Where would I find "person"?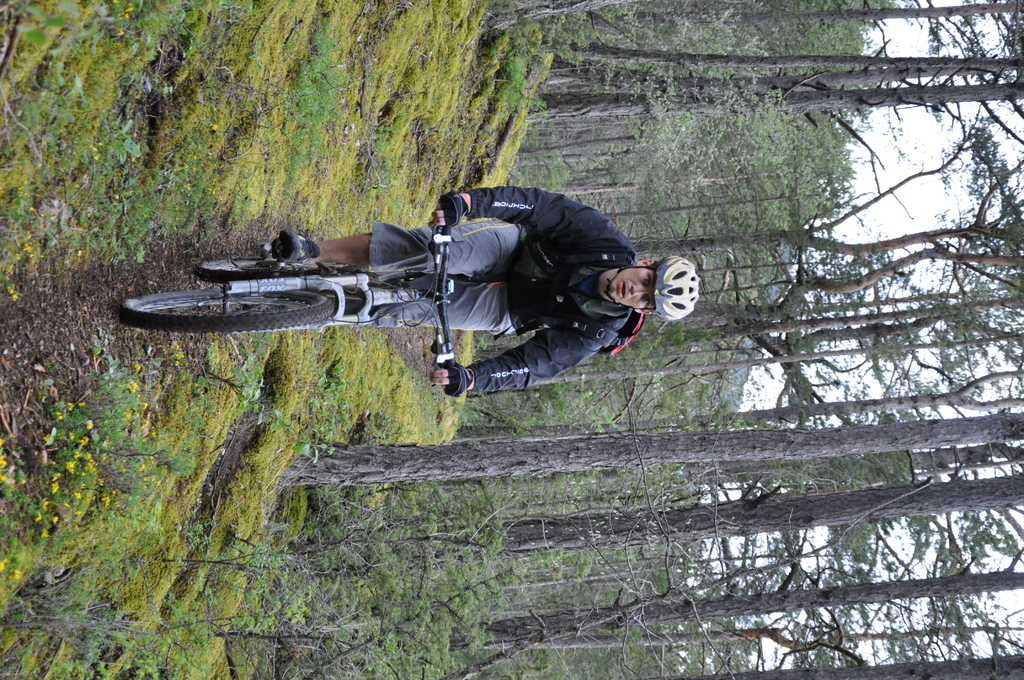
At [275, 184, 698, 395].
